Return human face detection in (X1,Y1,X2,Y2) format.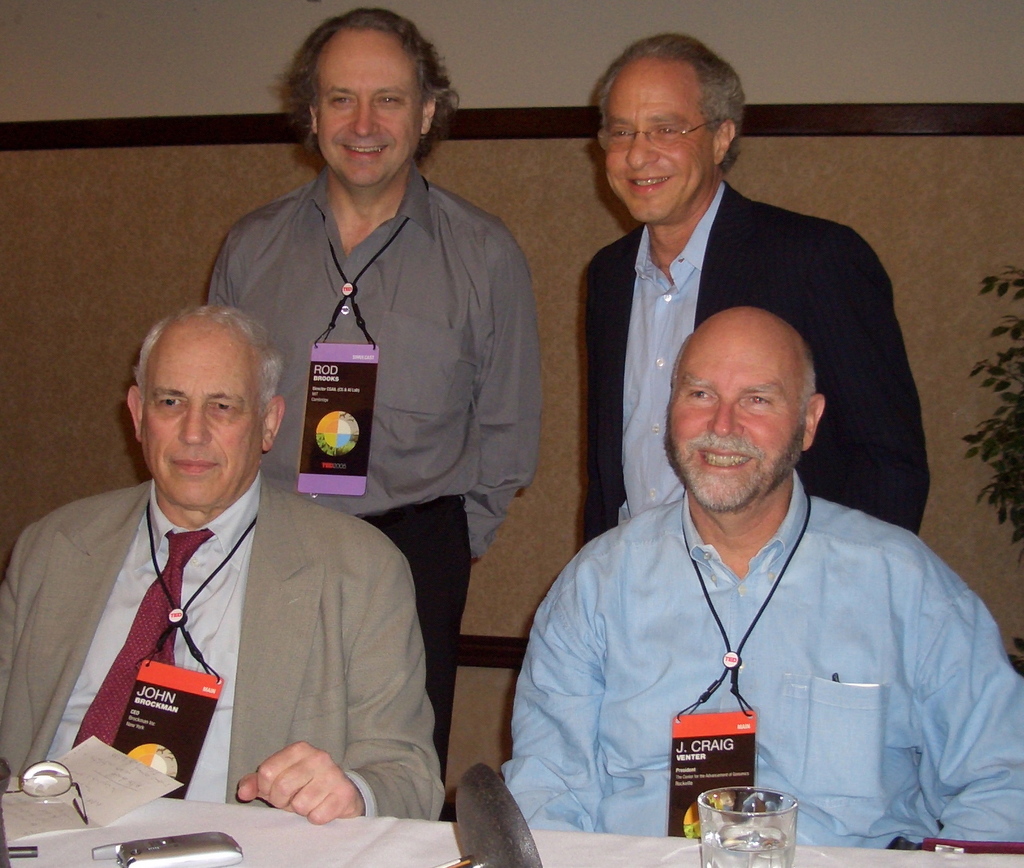
(605,53,717,219).
